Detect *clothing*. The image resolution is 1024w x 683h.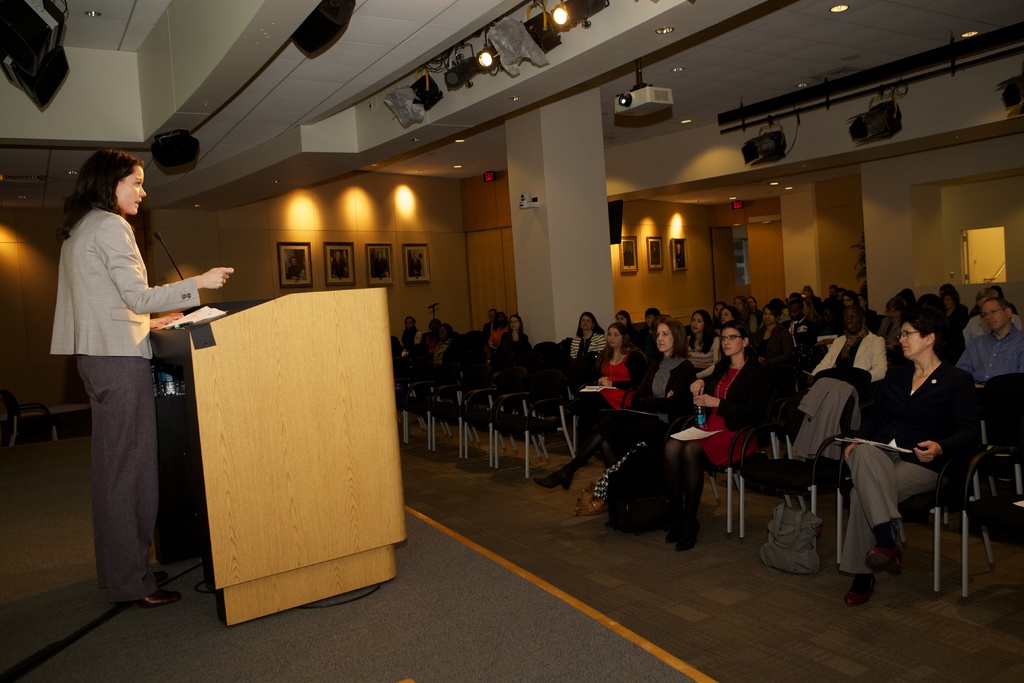
bbox=(952, 323, 1023, 386).
